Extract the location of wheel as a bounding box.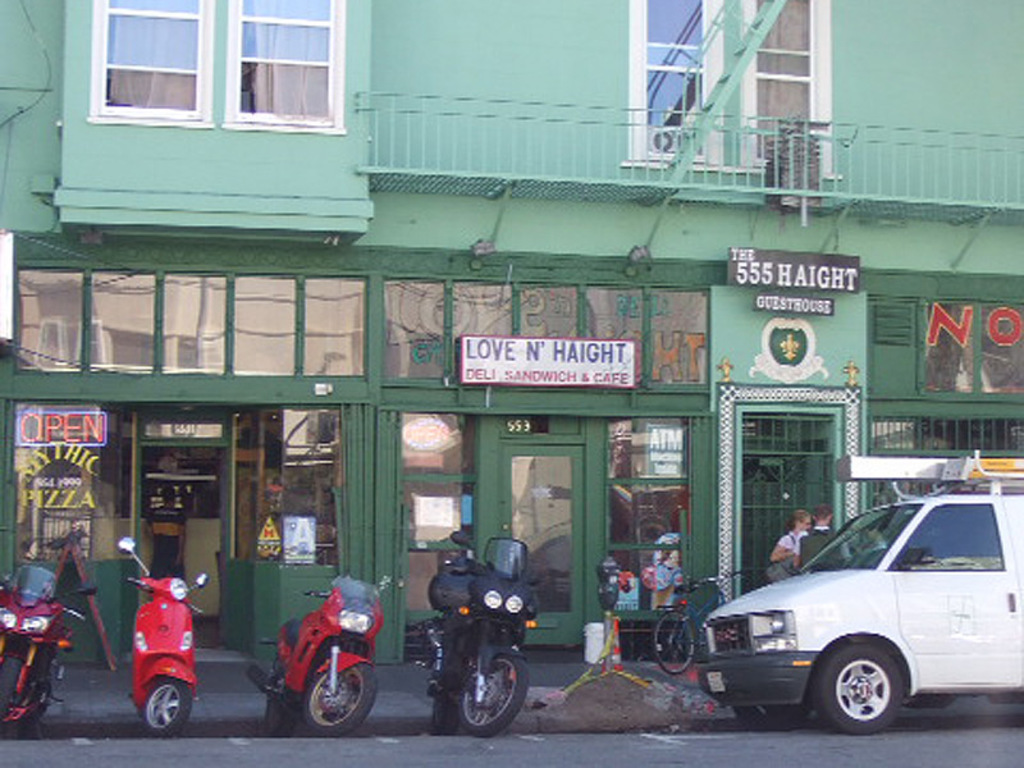
select_region(140, 676, 192, 735).
